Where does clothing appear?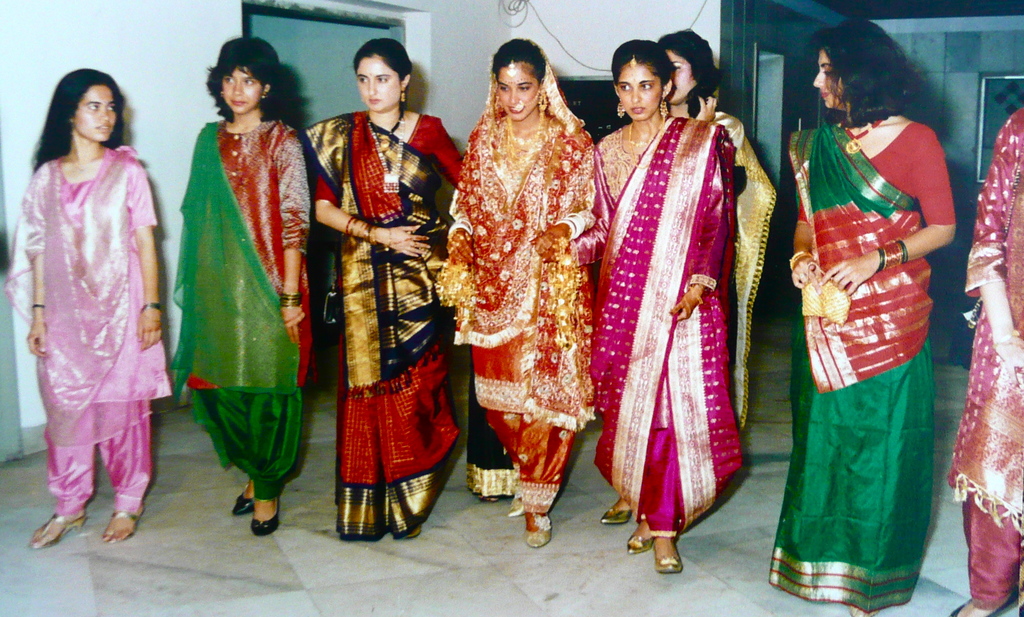
Appears at {"left": 20, "top": 89, "right": 158, "bottom": 515}.
